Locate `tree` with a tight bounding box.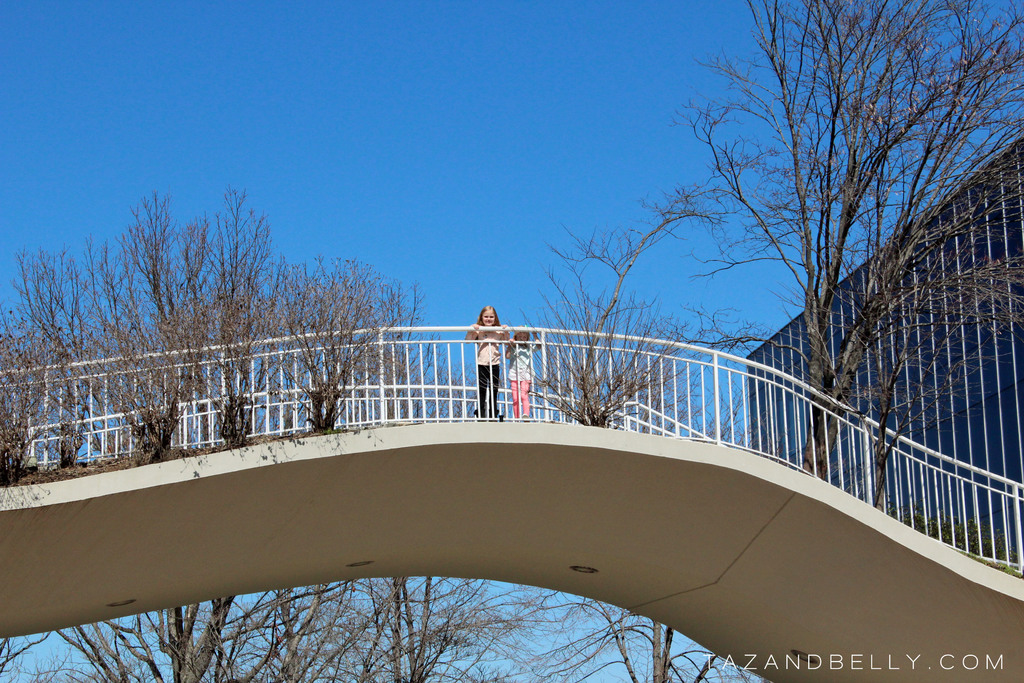
Rect(164, 178, 312, 451).
